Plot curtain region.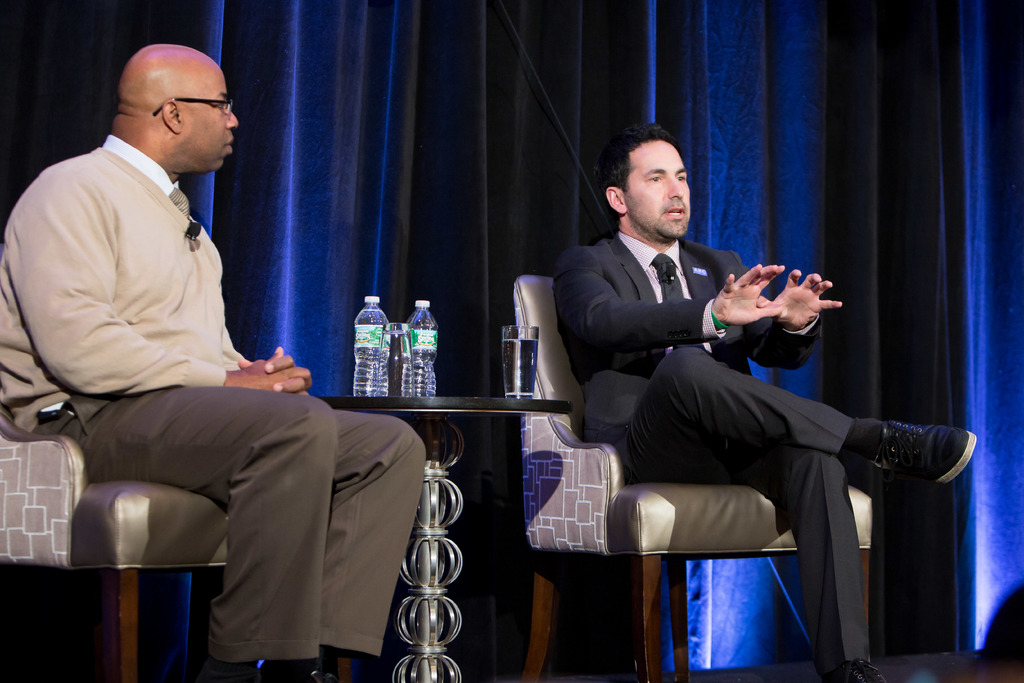
Plotted at box=[17, 0, 1023, 664].
